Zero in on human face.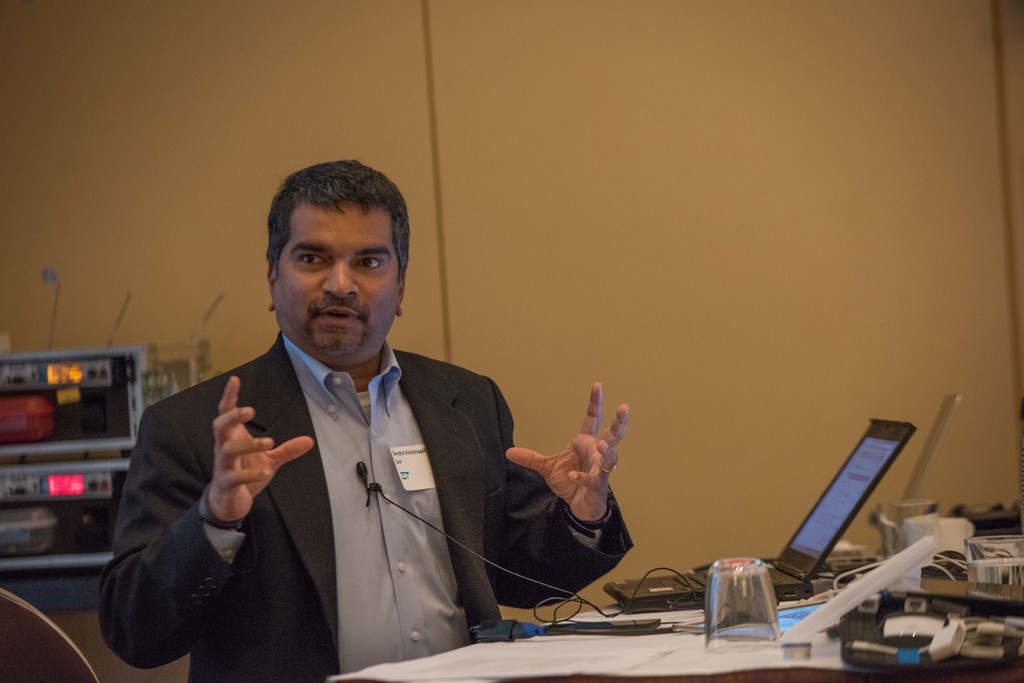
Zeroed in: BBox(278, 202, 405, 367).
